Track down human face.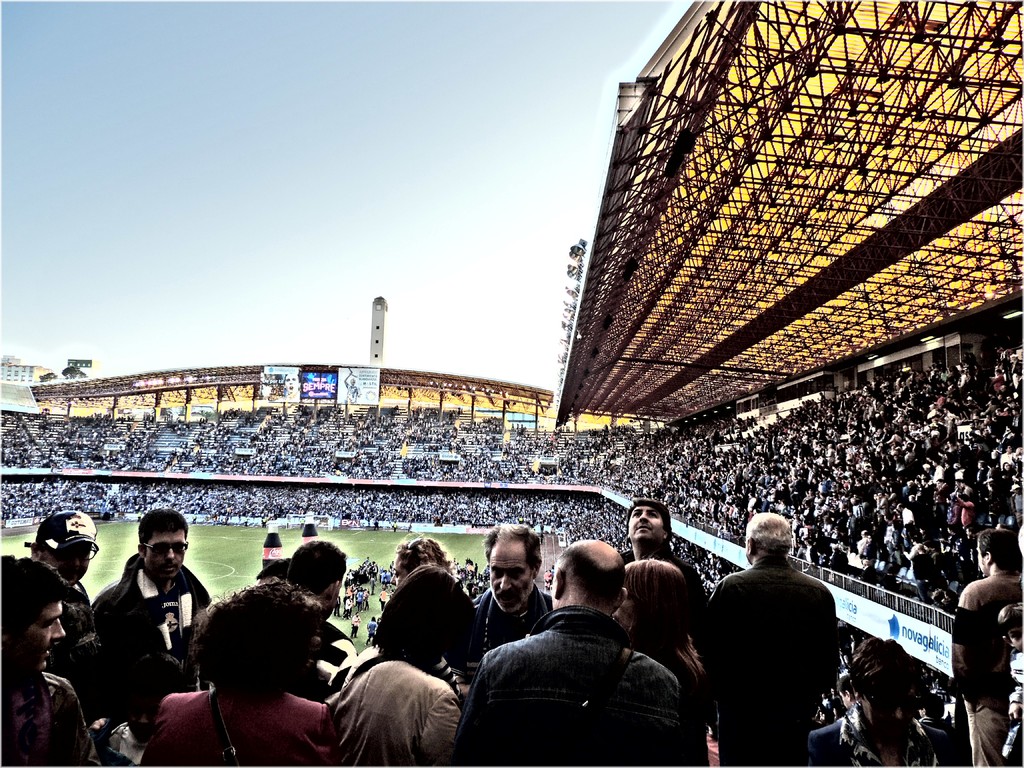
Tracked to BBox(29, 595, 72, 673).
